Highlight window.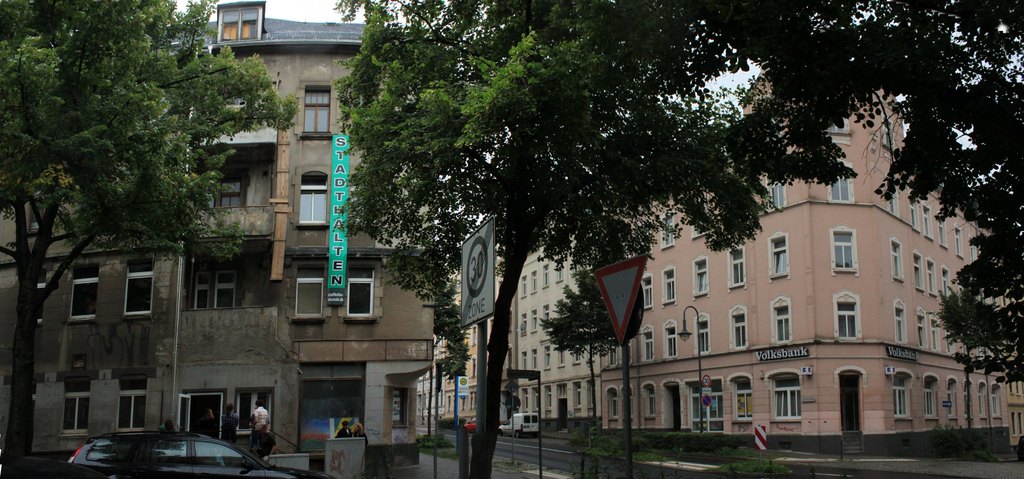
Highlighted region: detection(570, 345, 576, 364).
